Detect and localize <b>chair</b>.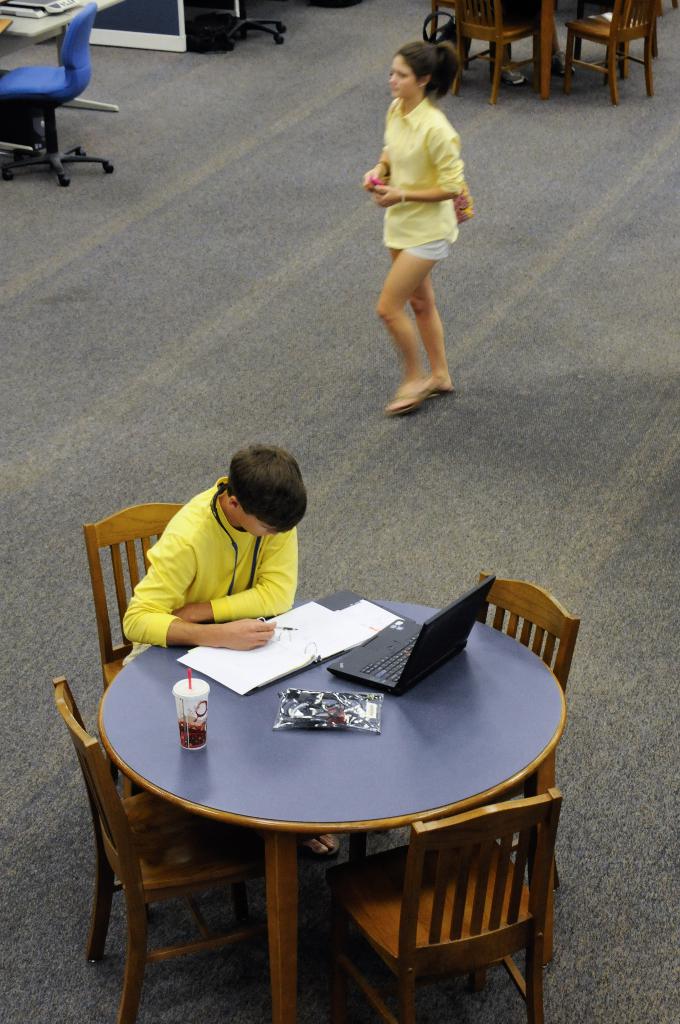
Localized at [left=448, top=0, right=542, bottom=109].
